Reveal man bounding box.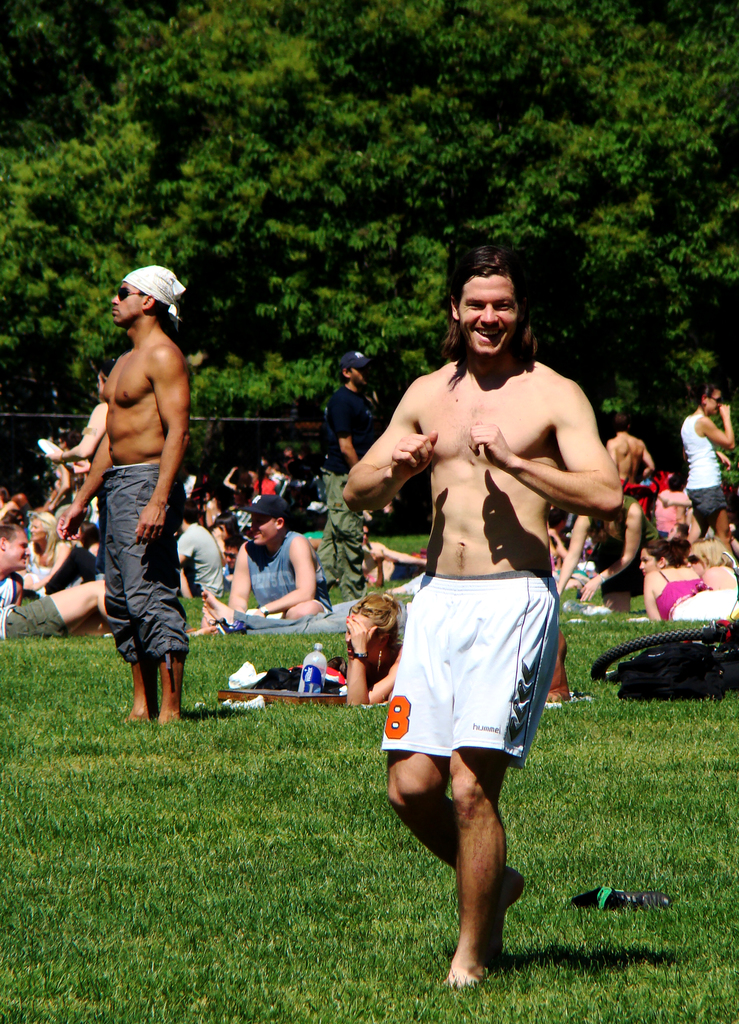
Revealed: <region>601, 409, 663, 495</region>.
